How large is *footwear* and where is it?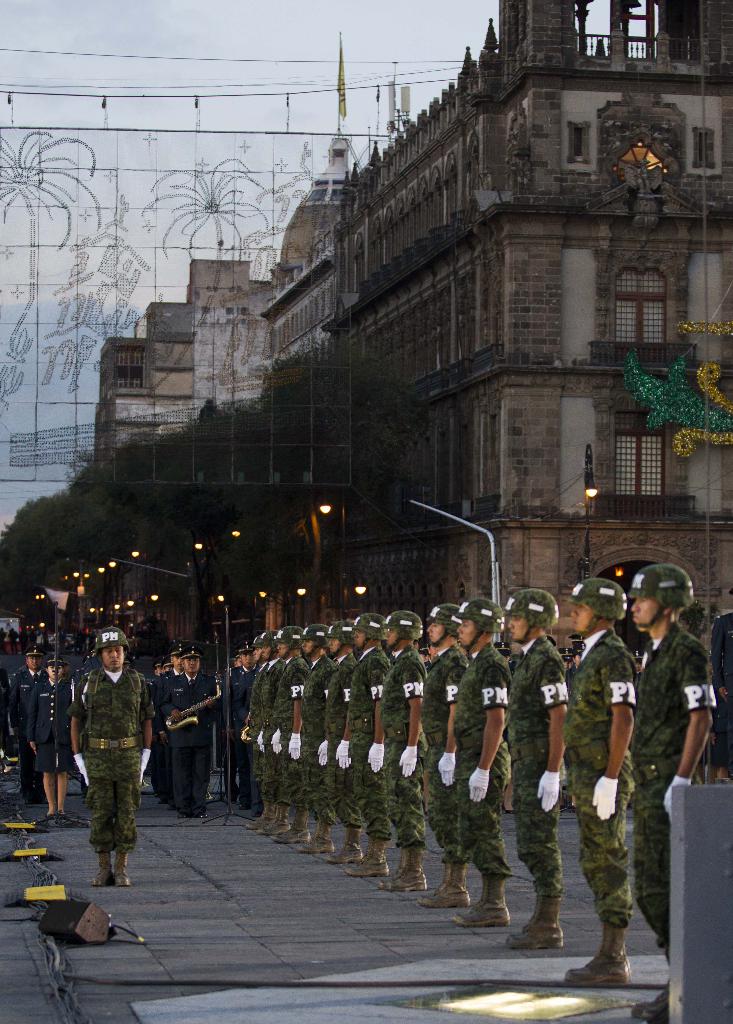
Bounding box: [96,849,112,888].
